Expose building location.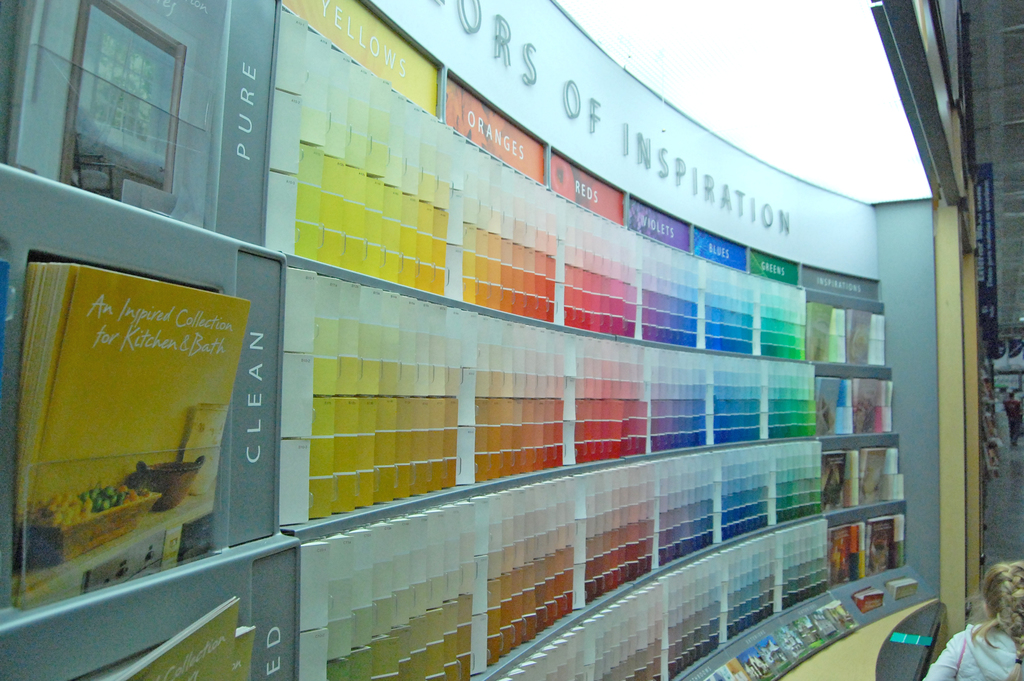
Exposed at region(0, 0, 1023, 680).
